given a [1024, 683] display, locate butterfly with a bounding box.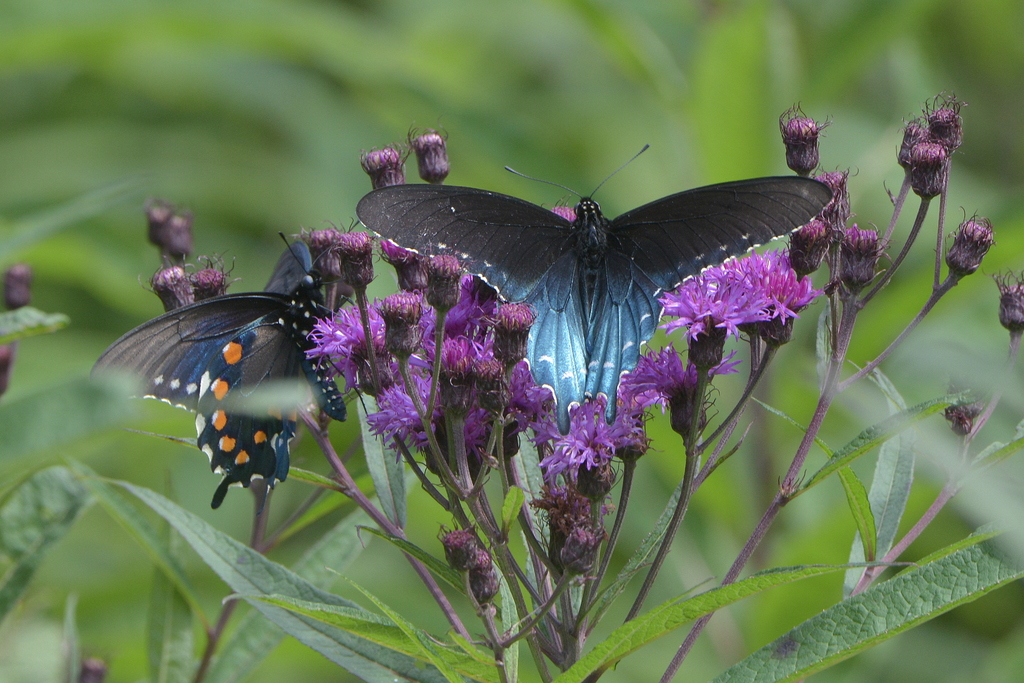
Located: [x1=104, y1=223, x2=367, y2=518].
